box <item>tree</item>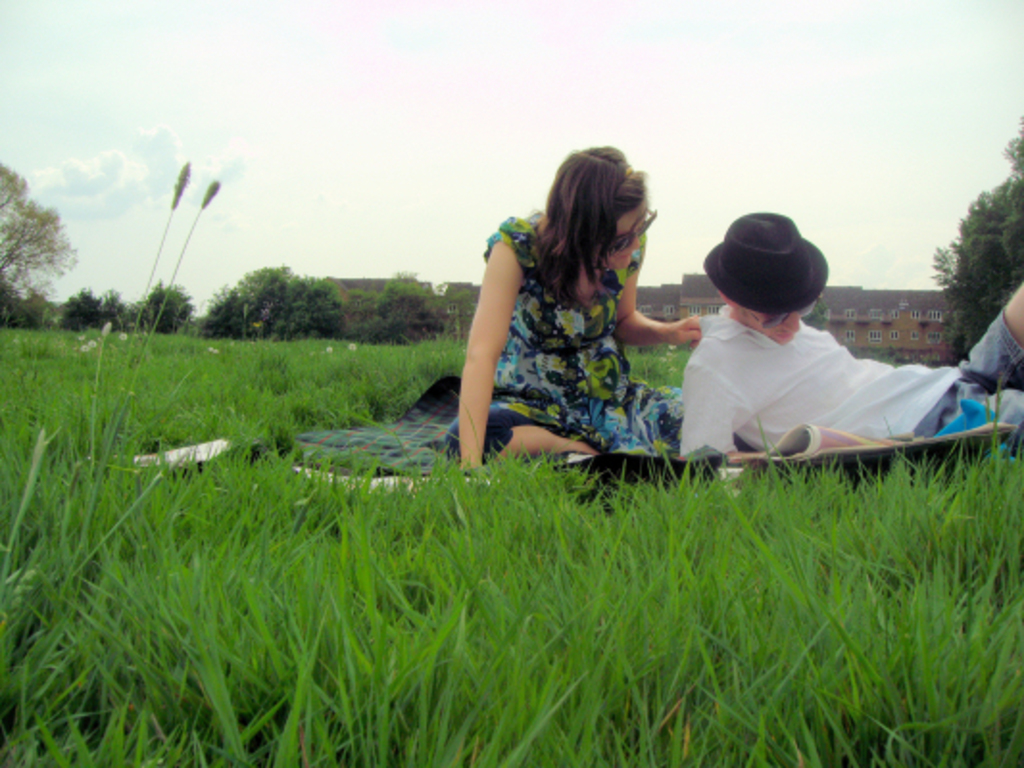
{"left": 926, "top": 108, "right": 1022, "bottom": 363}
